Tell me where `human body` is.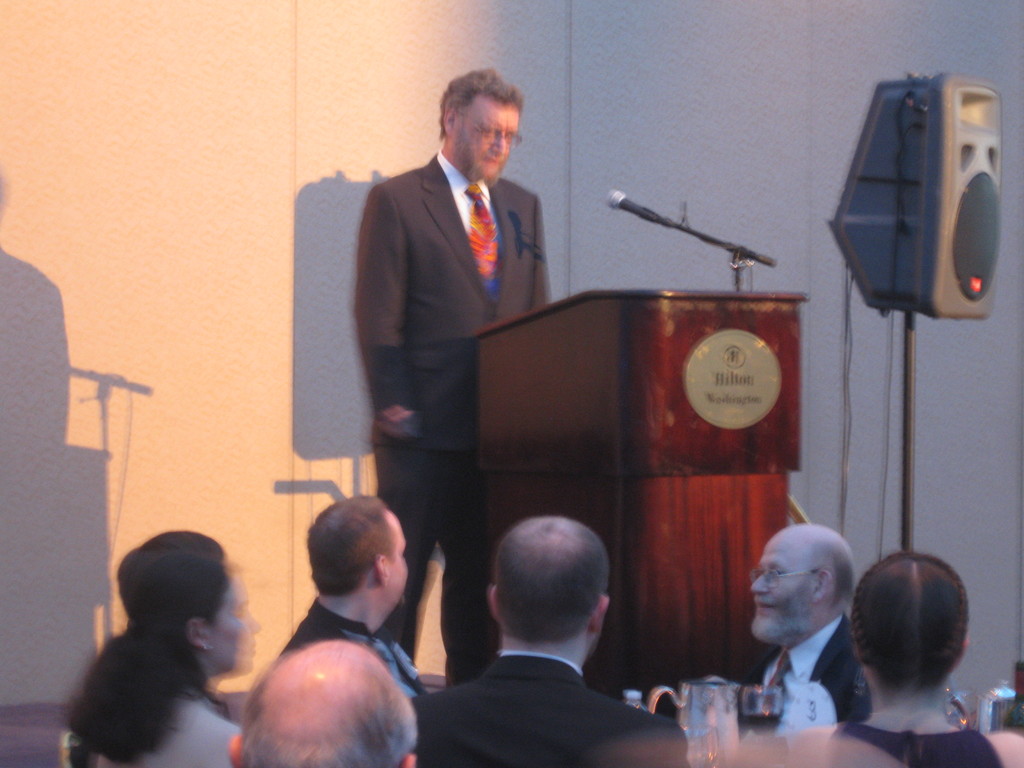
`human body` is at locate(264, 605, 428, 722).
